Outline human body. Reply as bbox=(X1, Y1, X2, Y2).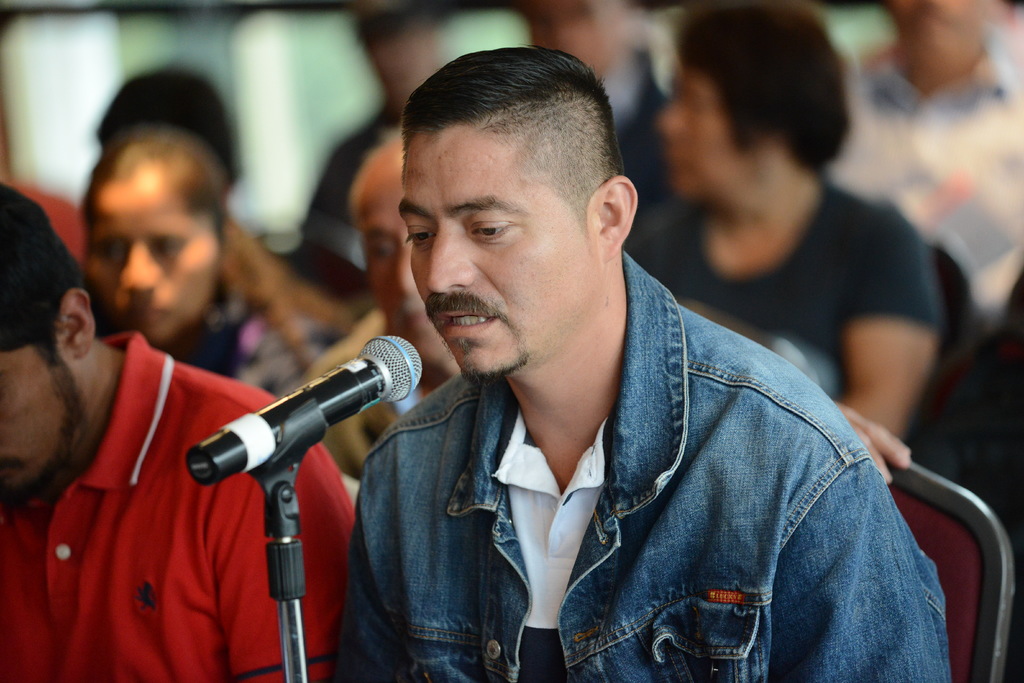
bbox=(638, 171, 953, 436).
